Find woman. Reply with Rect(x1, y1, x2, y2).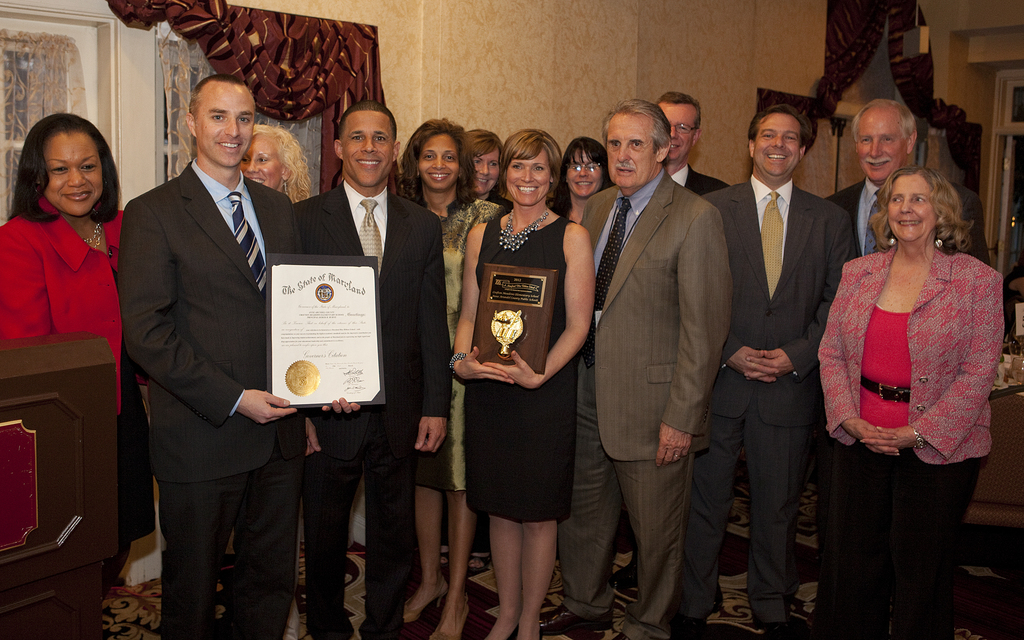
Rect(813, 163, 1005, 639).
